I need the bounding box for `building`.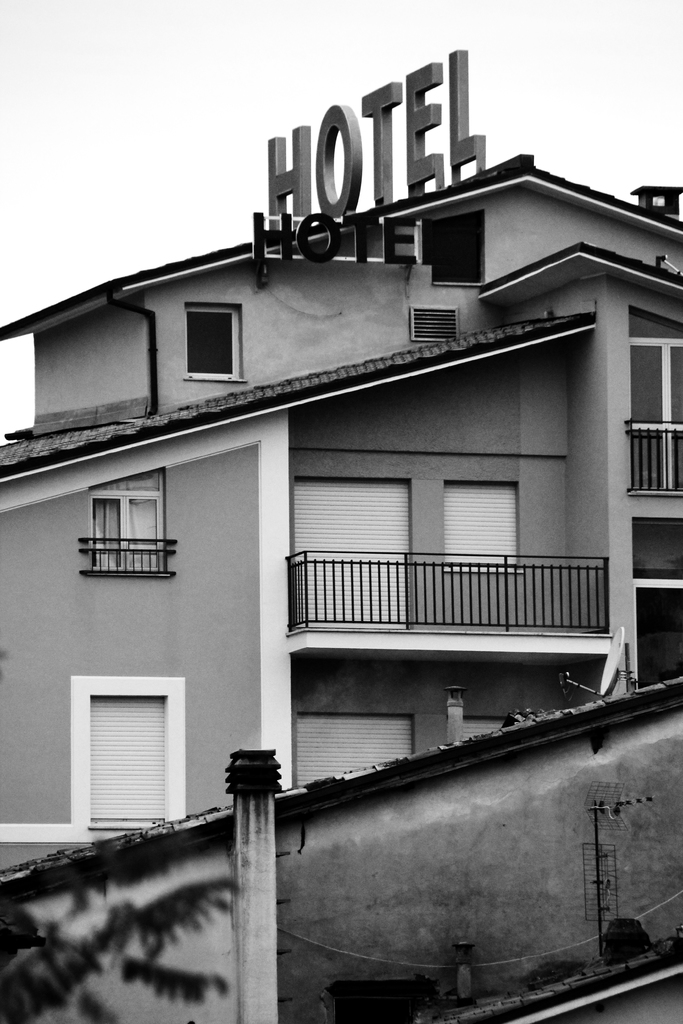
Here it is: 0,671,682,1023.
